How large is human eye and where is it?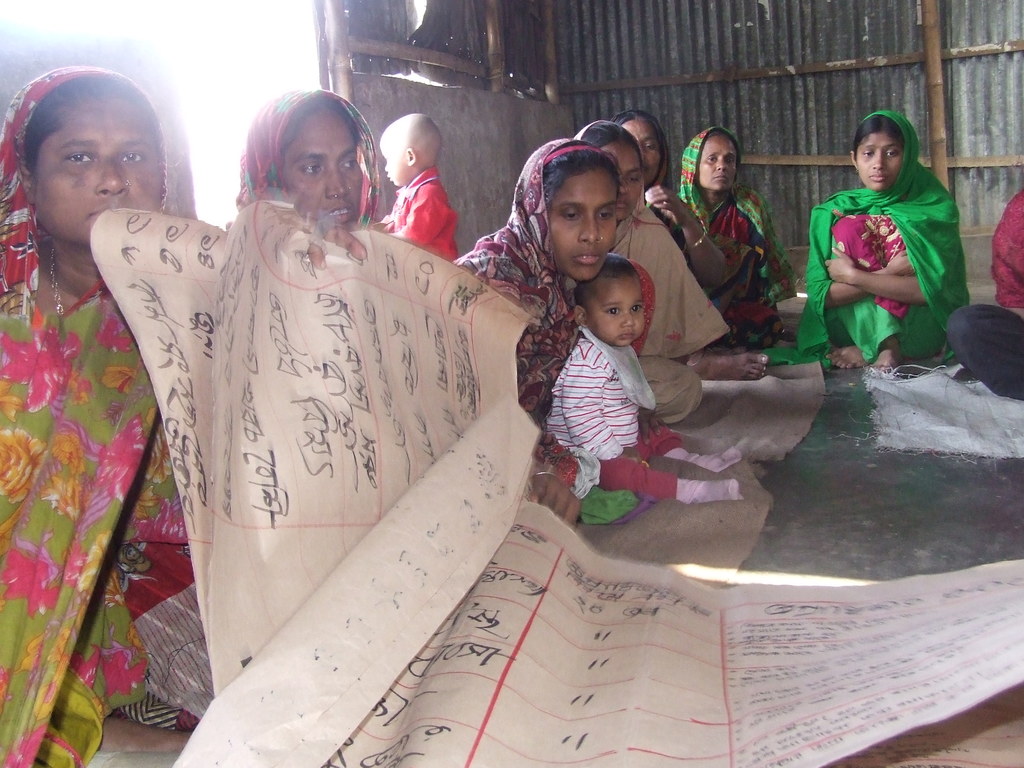
Bounding box: bbox=(632, 303, 644, 316).
